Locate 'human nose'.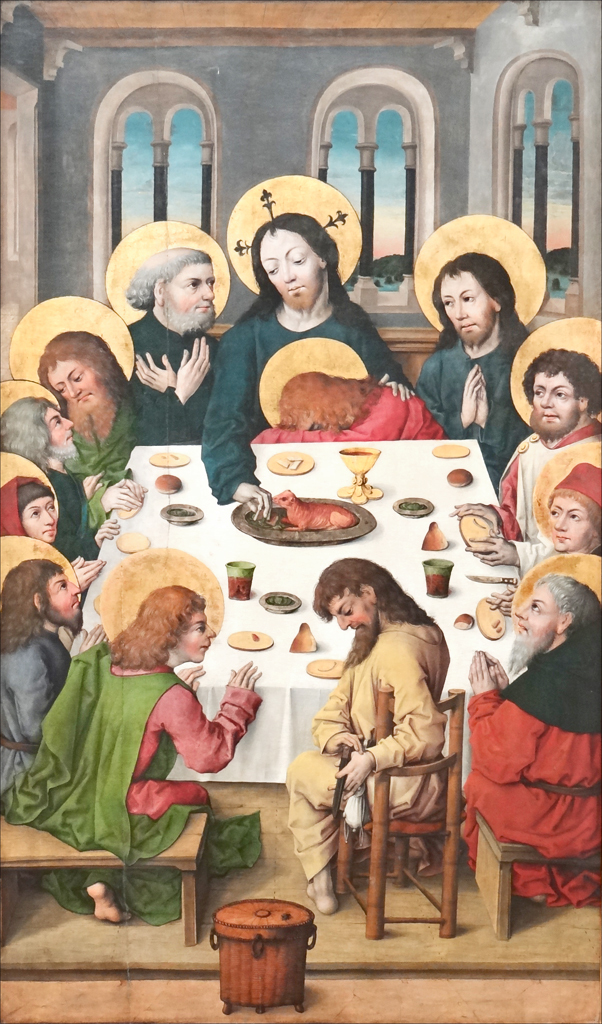
Bounding box: BBox(553, 511, 571, 533).
